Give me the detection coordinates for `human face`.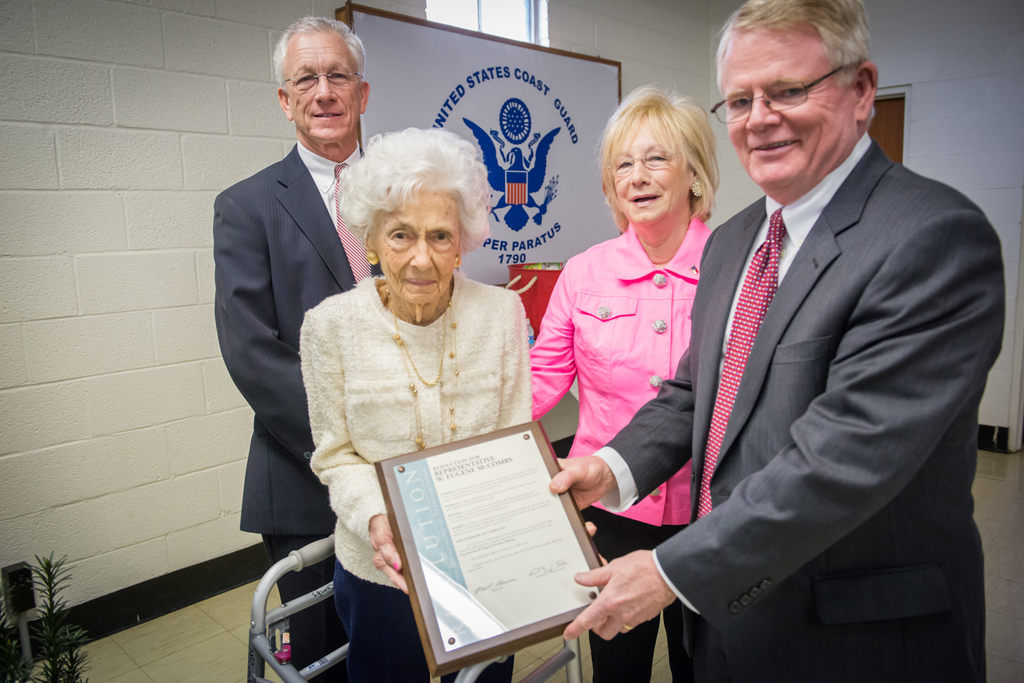
detection(728, 20, 855, 179).
